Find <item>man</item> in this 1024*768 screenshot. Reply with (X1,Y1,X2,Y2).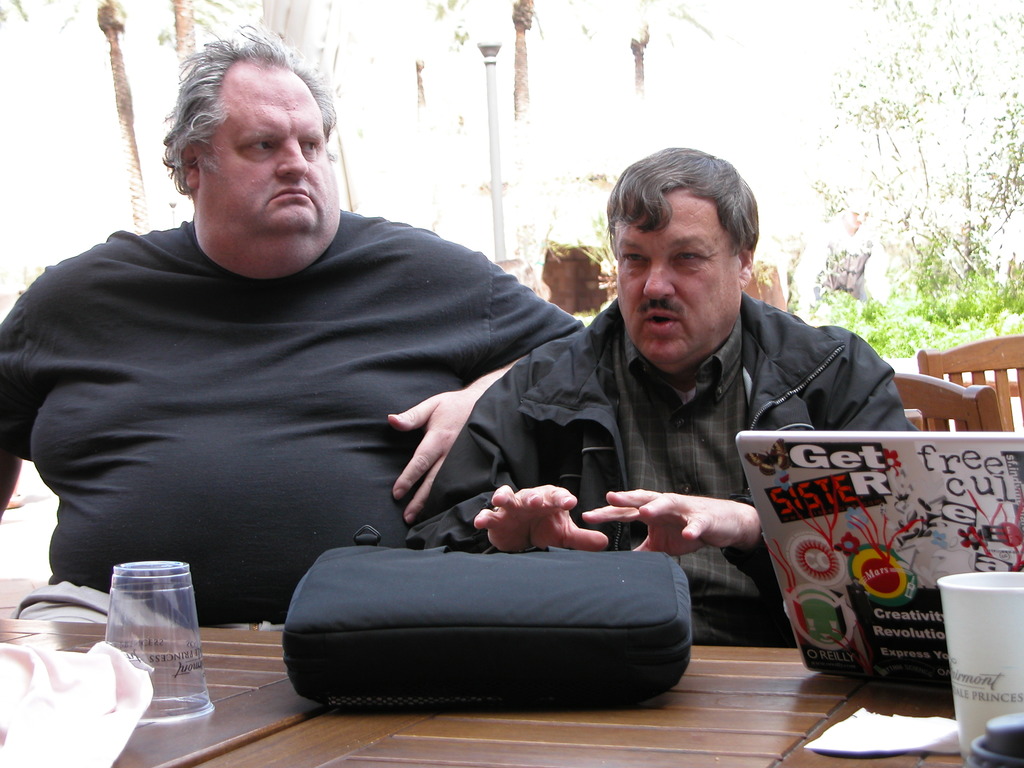
(0,12,593,625).
